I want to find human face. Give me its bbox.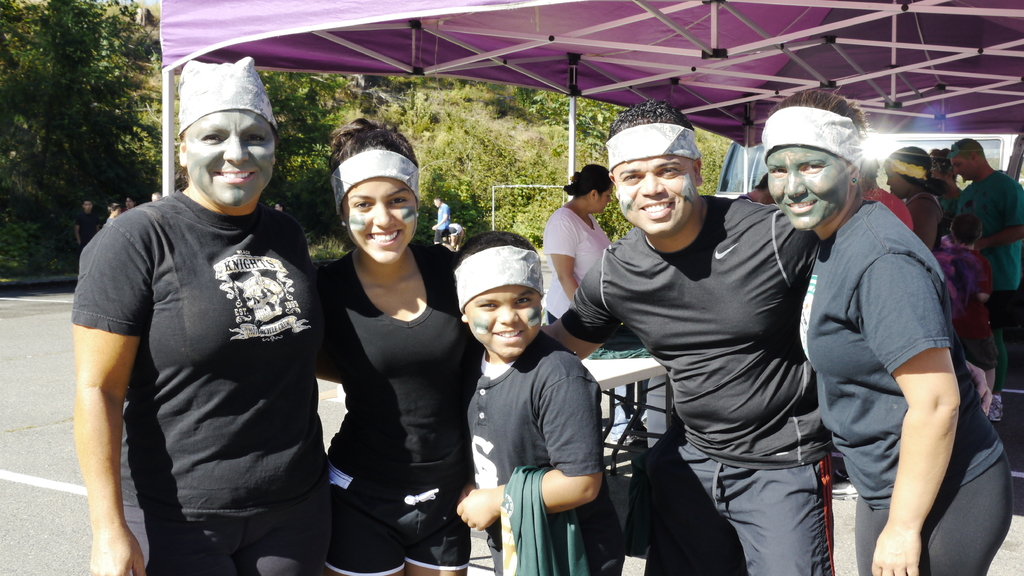
(947, 156, 973, 182).
